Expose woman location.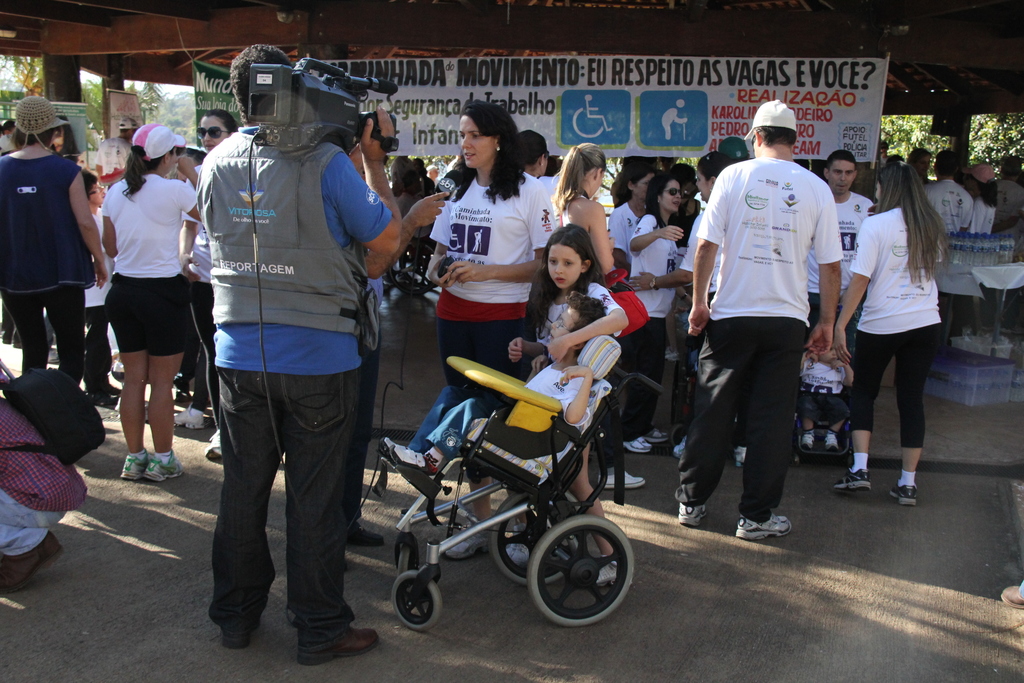
Exposed at {"x1": 623, "y1": 174, "x2": 685, "y2": 454}.
